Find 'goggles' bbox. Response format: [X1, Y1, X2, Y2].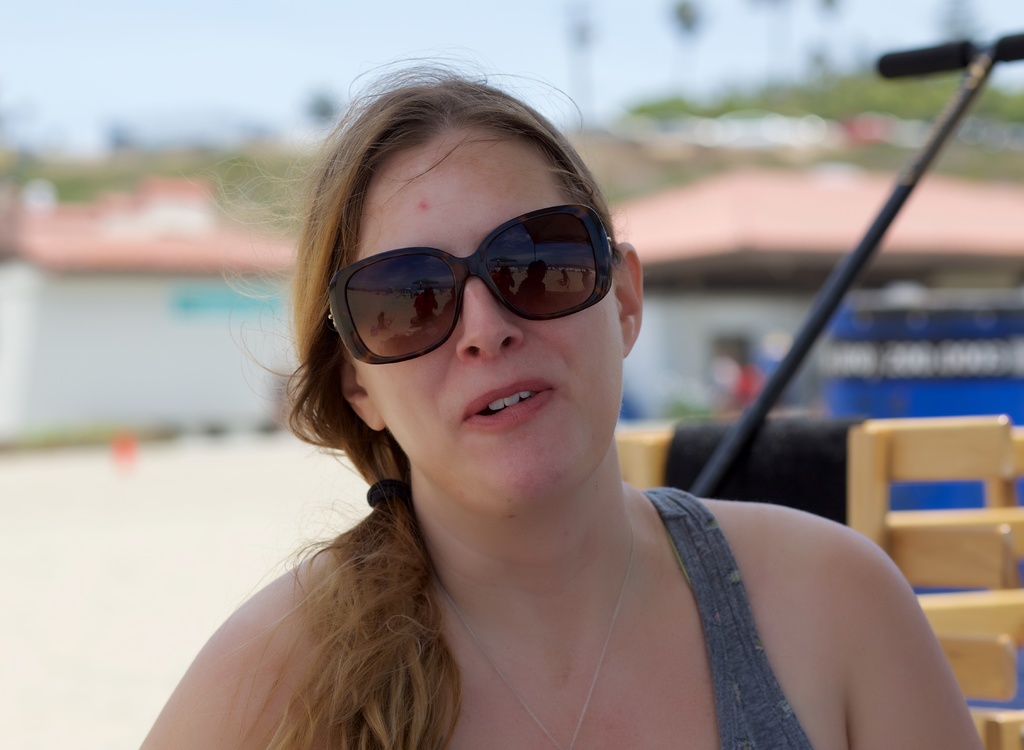
[319, 209, 622, 349].
